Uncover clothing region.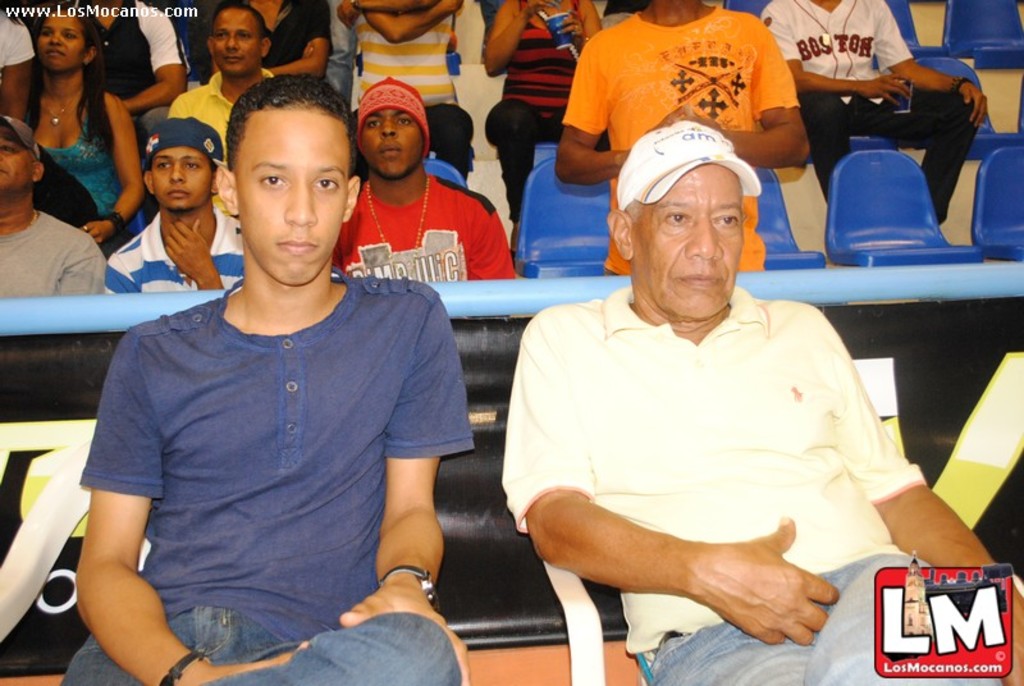
Uncovered: 499,265,948,613.
